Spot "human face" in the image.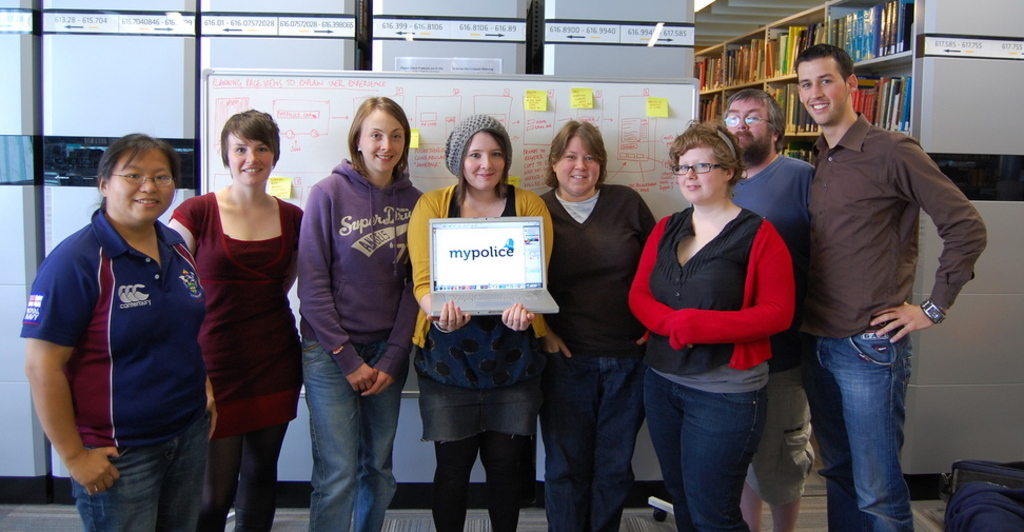
"human face" found at (left=728, top=99, right=764, bottom=149).
